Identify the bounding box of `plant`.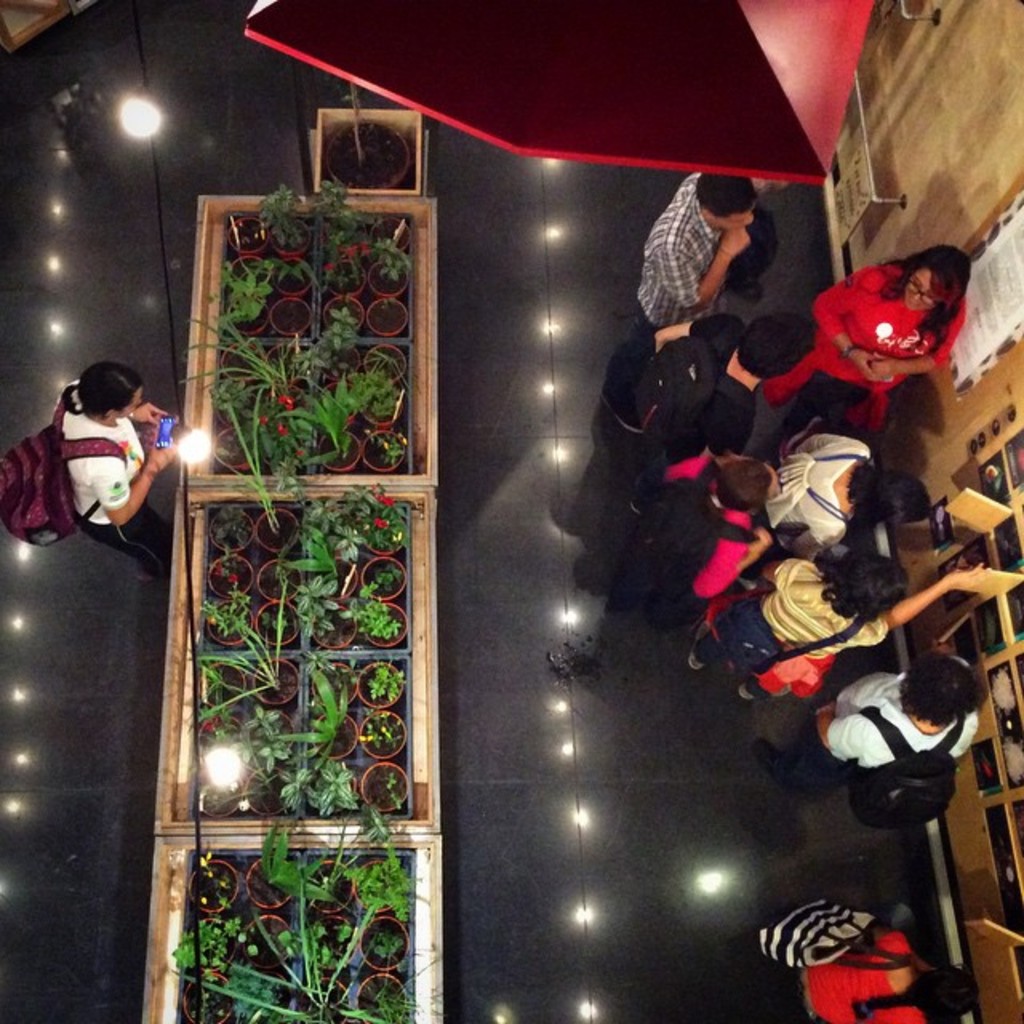
277:752:354:816.
